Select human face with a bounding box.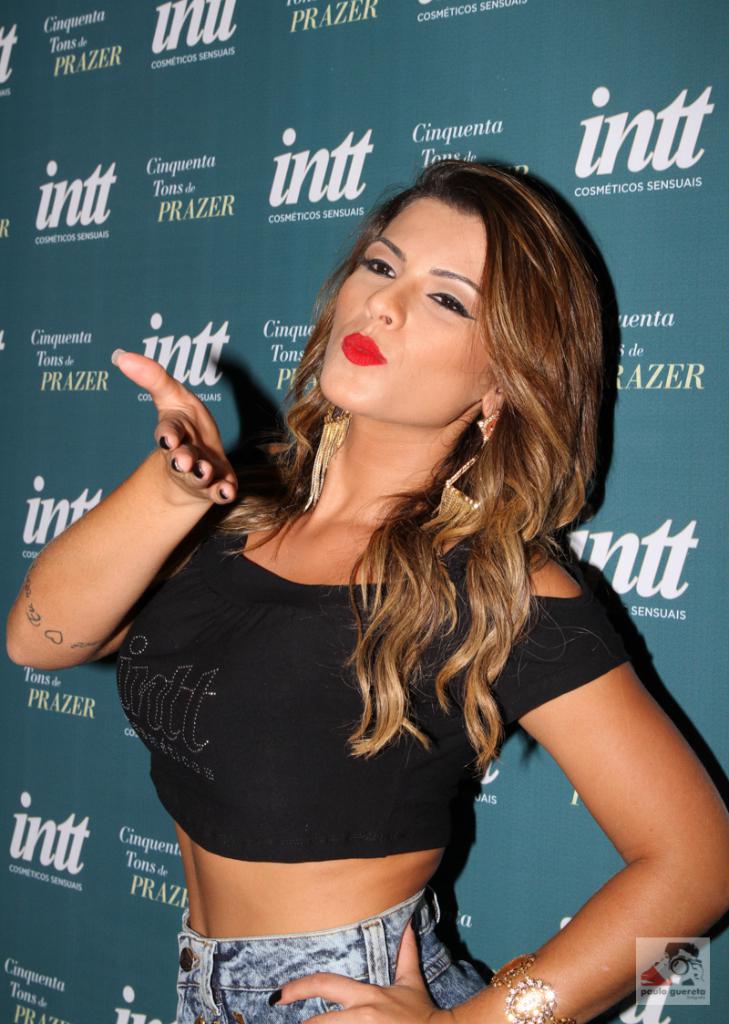
x1=311, y1=191, x2=507, y2=427.
